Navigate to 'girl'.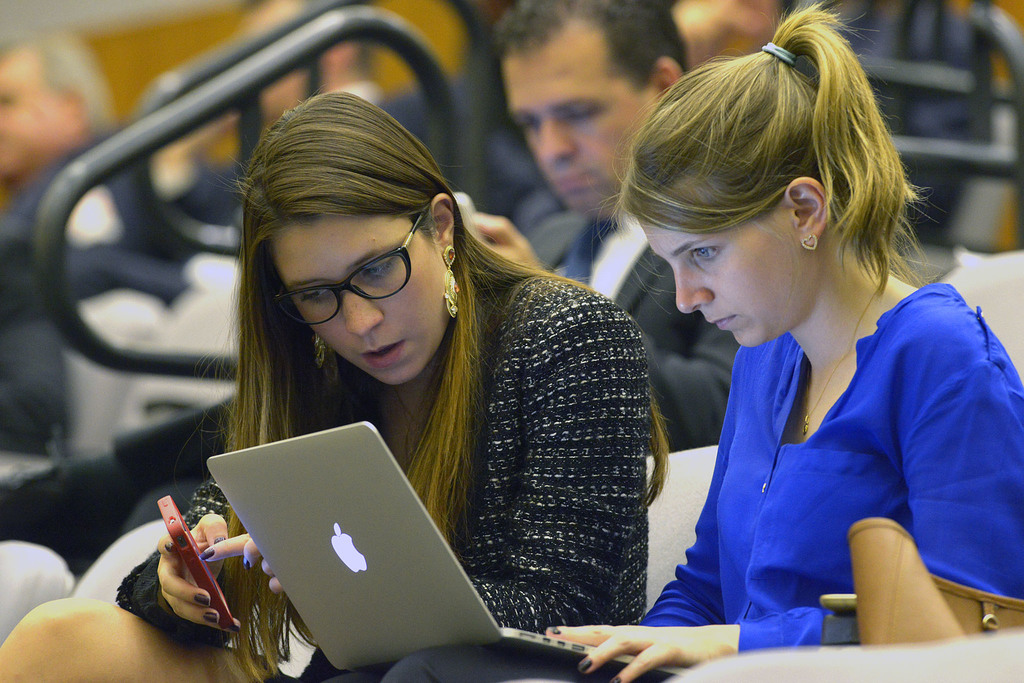
Navigation target: {"x1": 0, "y1": 89, "x2": 667, "y2": 682}.
